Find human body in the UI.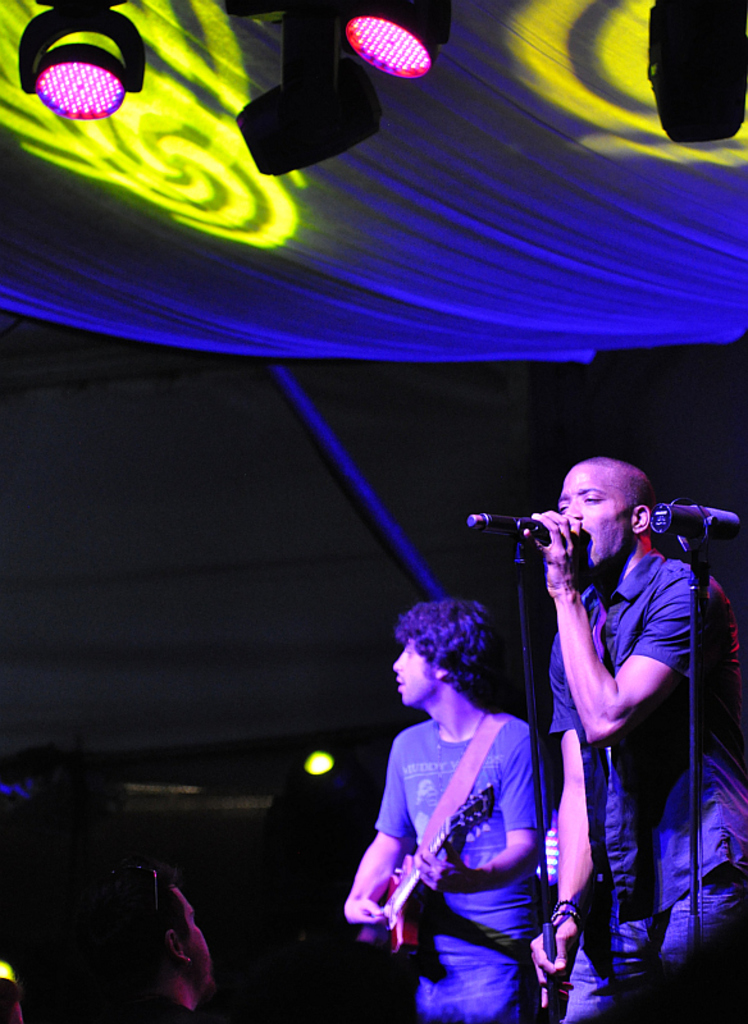
UI element at [528,506,743,1023].
